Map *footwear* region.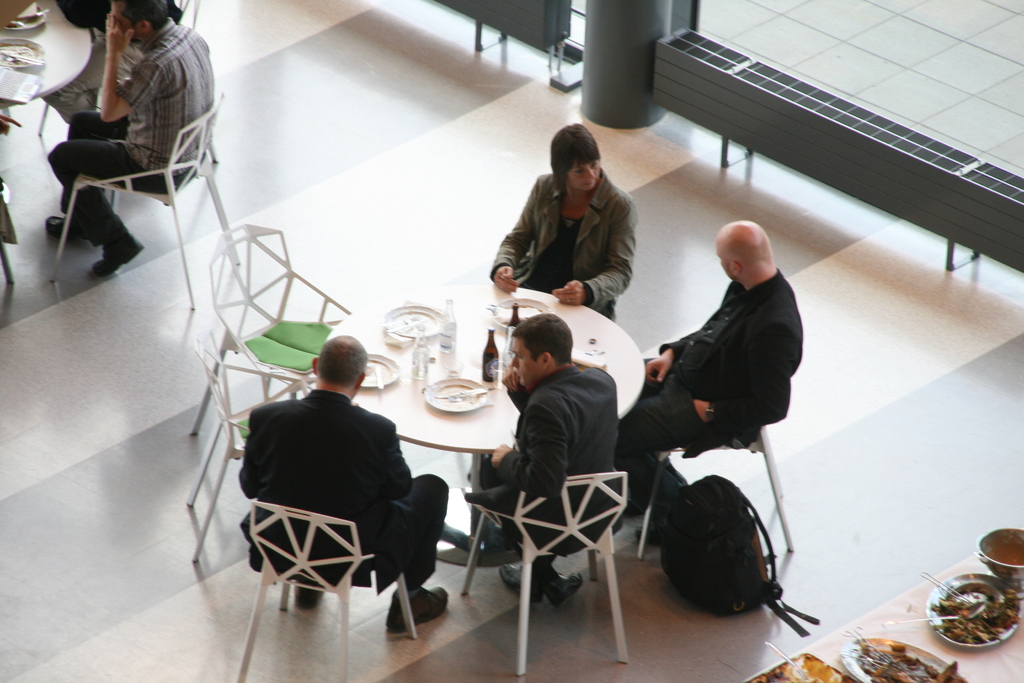
Mapped to detection(297, 572, 327, 613).
